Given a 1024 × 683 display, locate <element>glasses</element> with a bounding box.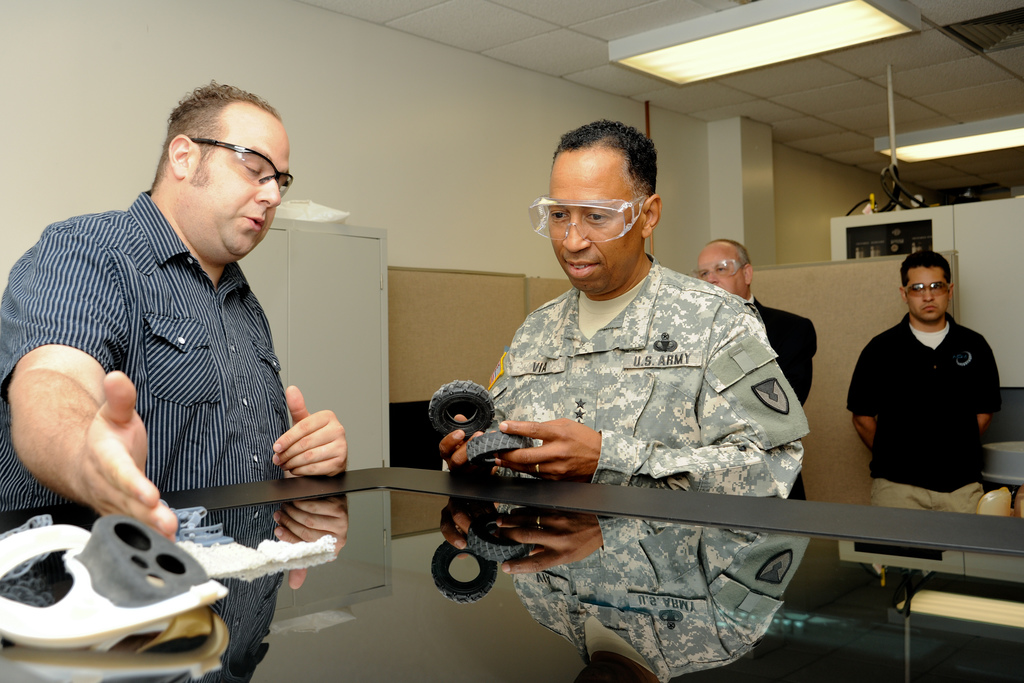
Located: 532/196/651/246.
